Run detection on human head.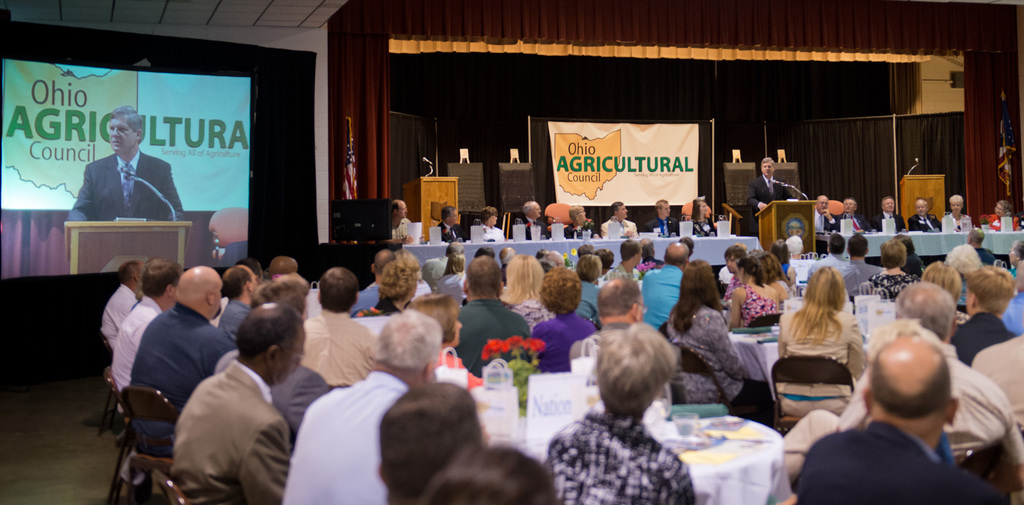
Result: [left=596, top=278, right=646, bottom=322].
